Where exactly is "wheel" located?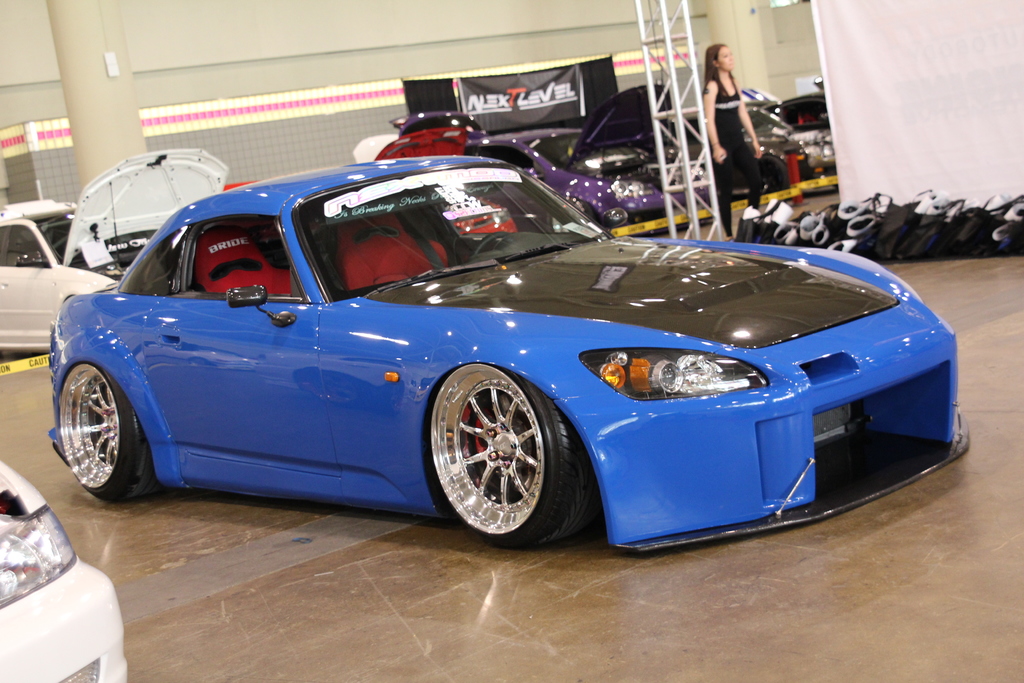
Its bounding box is (left=46, top=361, right=150, bottom=498).
